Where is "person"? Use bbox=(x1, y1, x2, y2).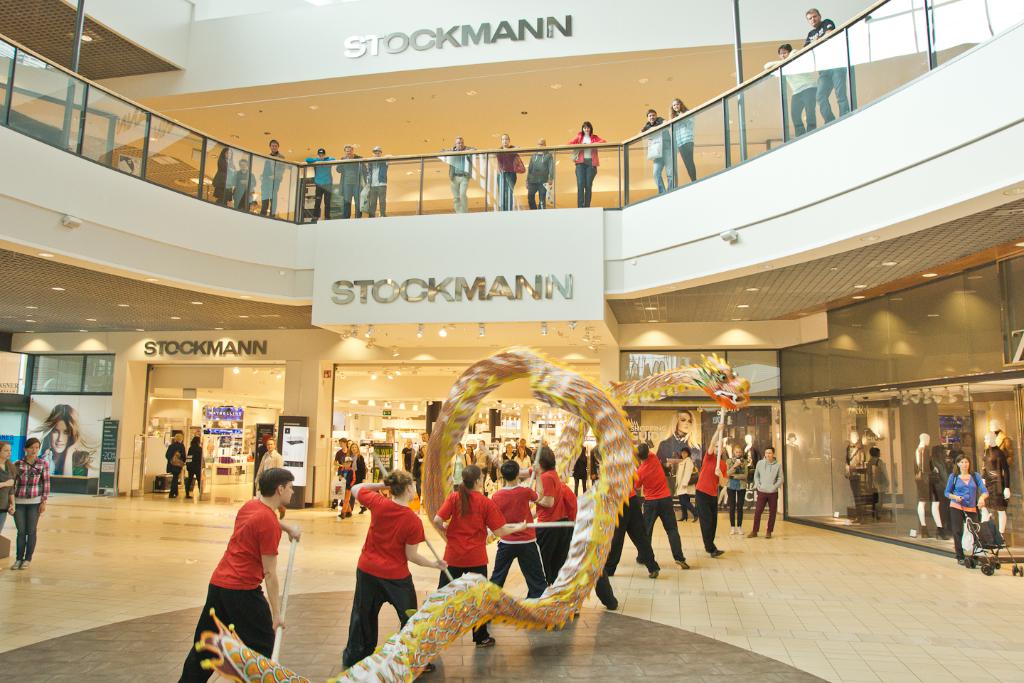
bbox=(370, 145, 386, 219).
